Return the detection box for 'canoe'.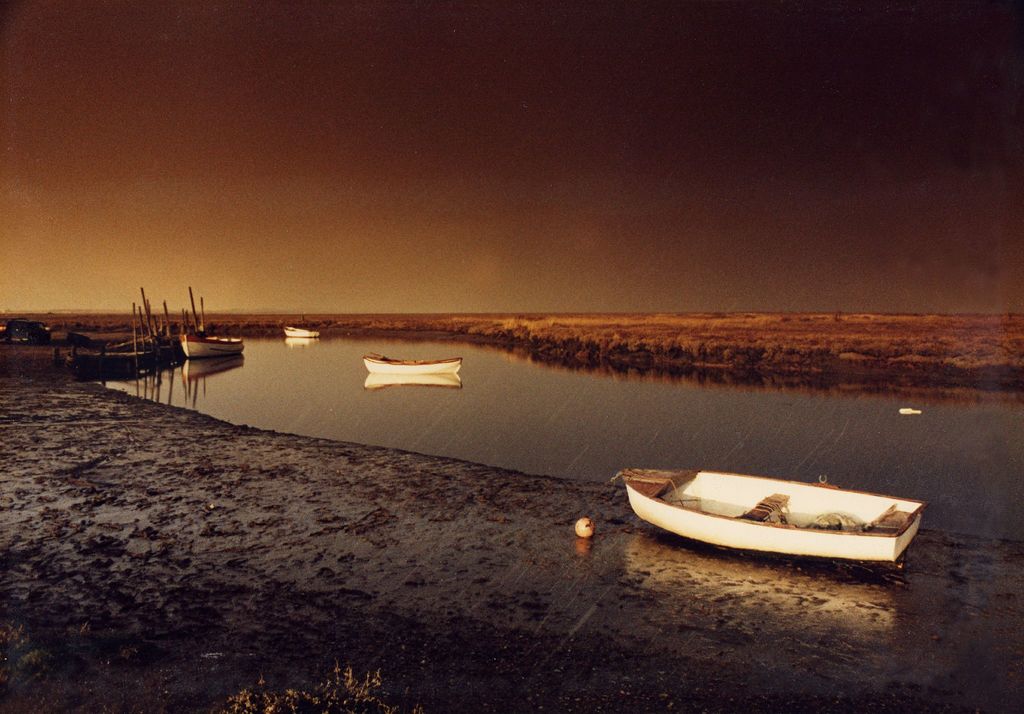
left=177, top=335, right=248, bottom=364.
